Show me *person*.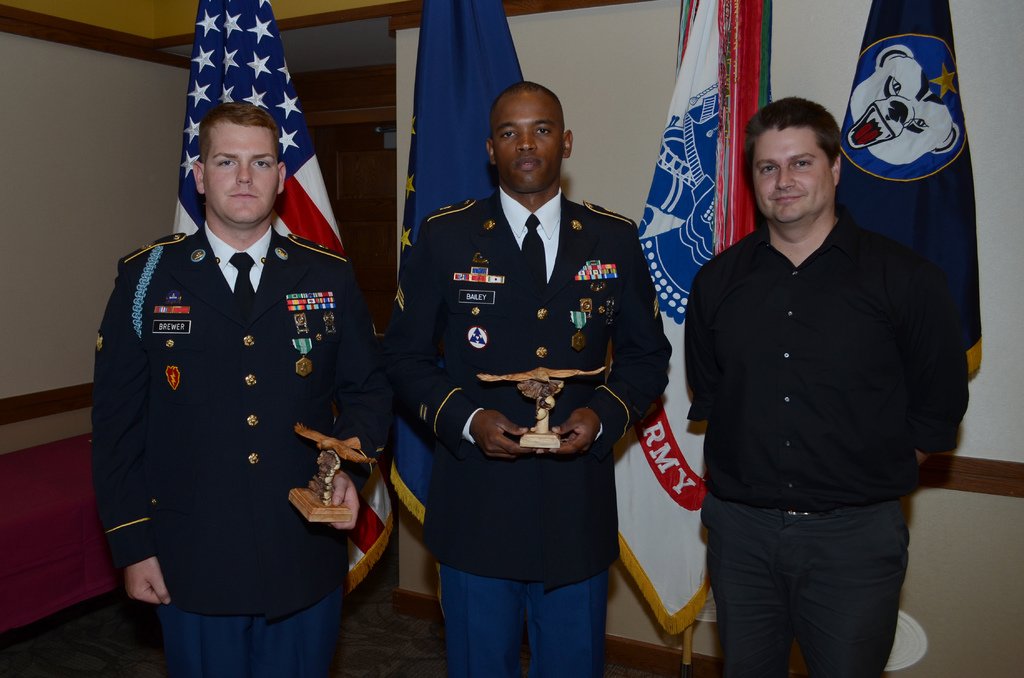
*person* is here: select_region(92, 99, 396, 677).
